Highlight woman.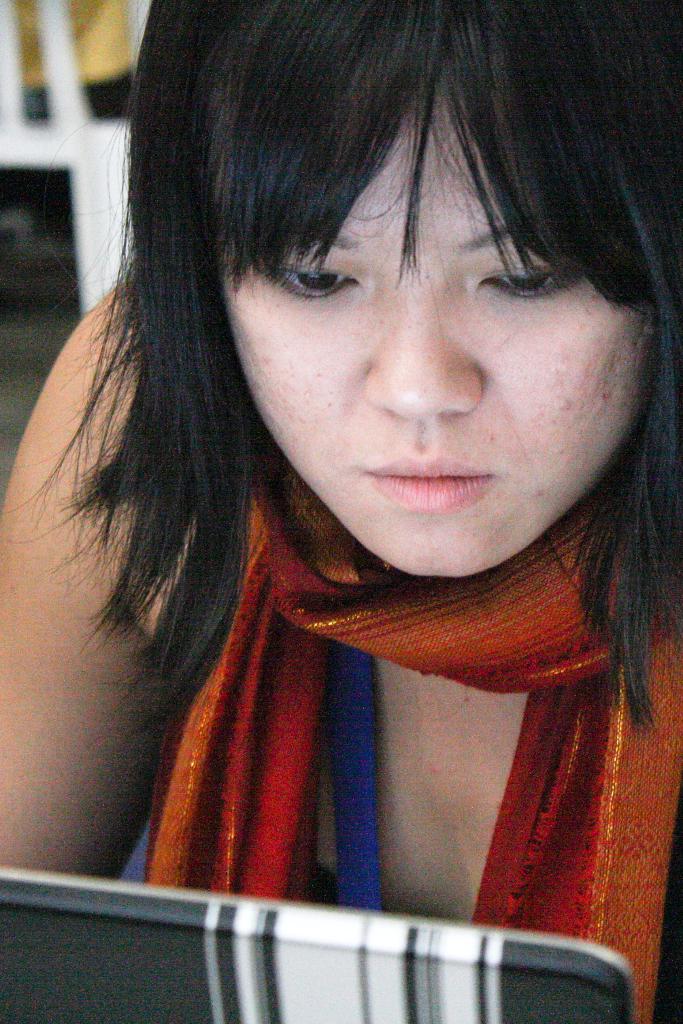
Highlighted region: 27,0,682,945.
